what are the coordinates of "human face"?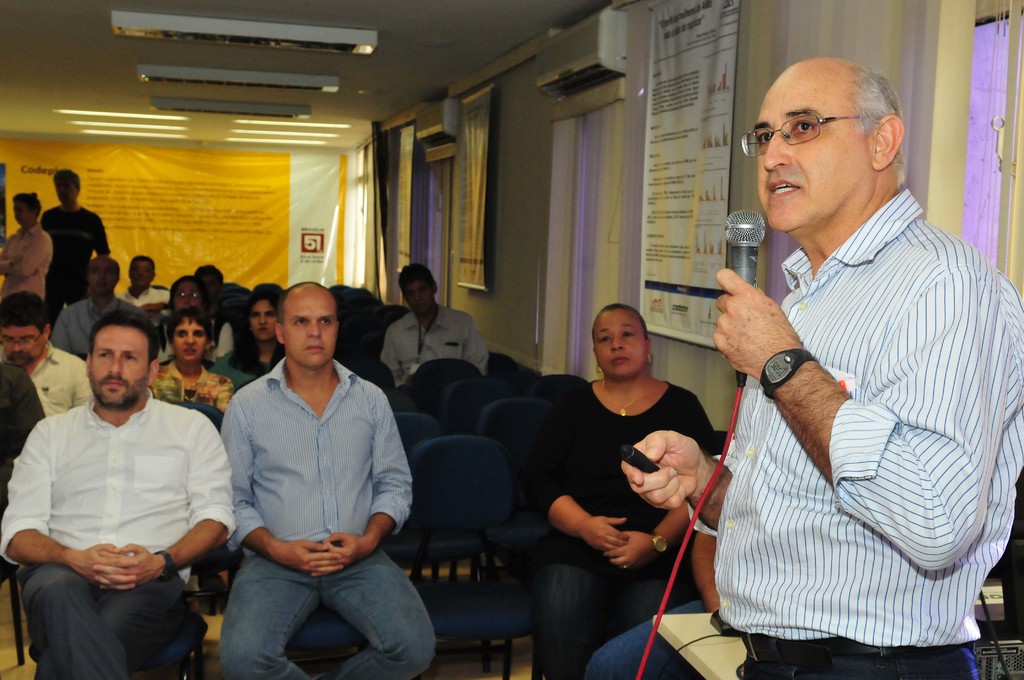
crop(127, 257, 152, 286).
